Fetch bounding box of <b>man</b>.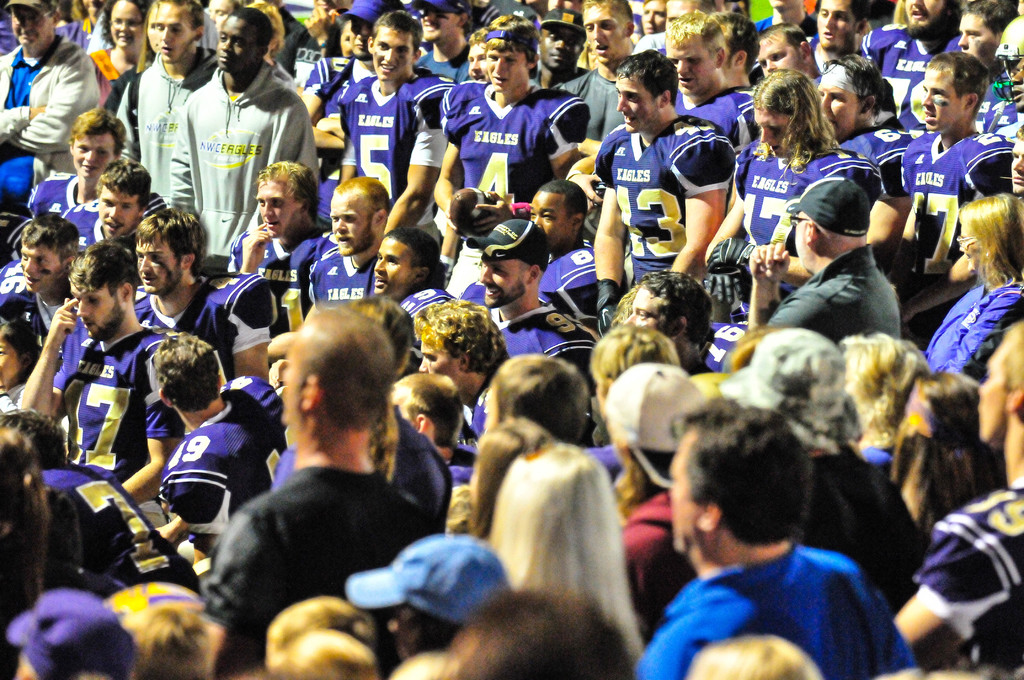
Bbox: select_region(561, 0, 642, 177).
